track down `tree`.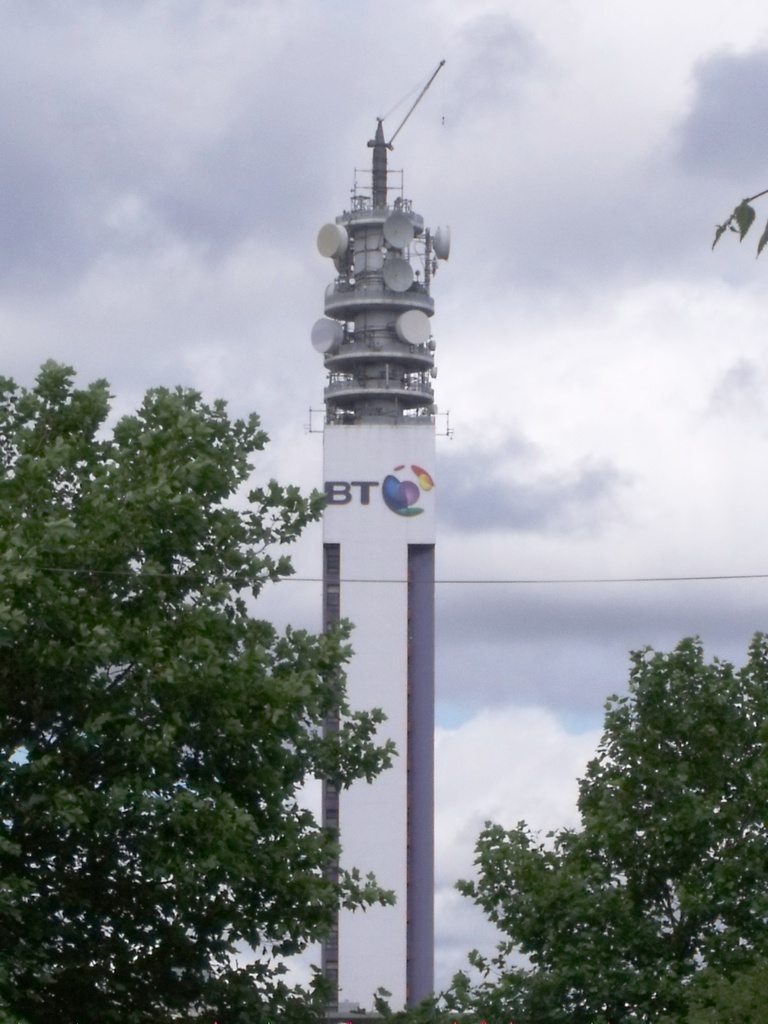
Tracked to {"left": 0, "top": 353, "right": 401, "bottom": 1023}.
